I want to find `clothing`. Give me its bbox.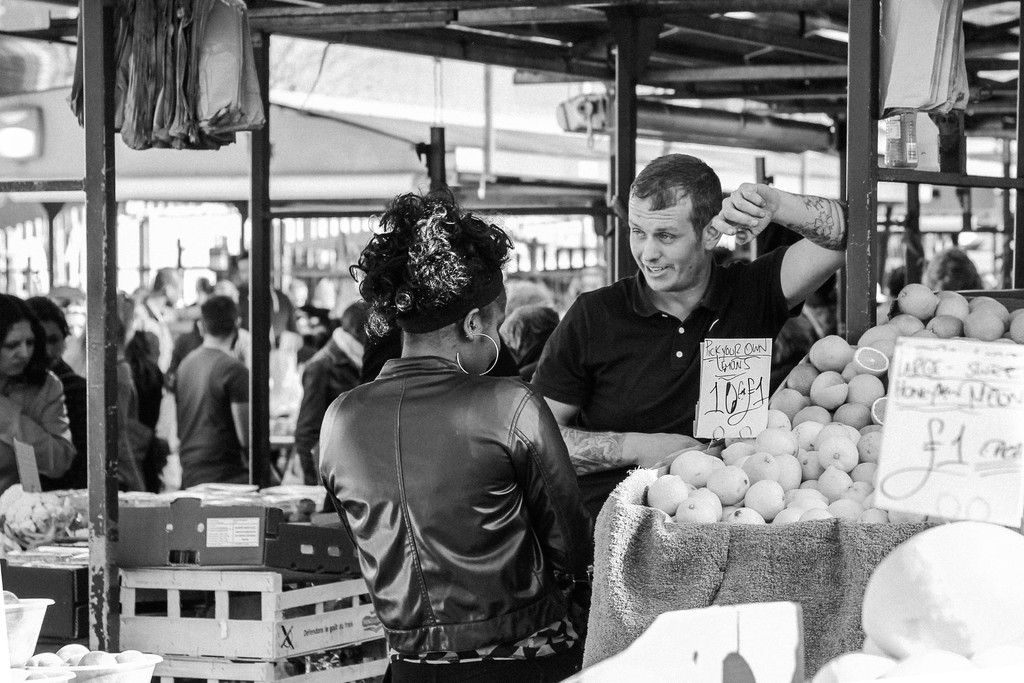
(312,358,607,682).
